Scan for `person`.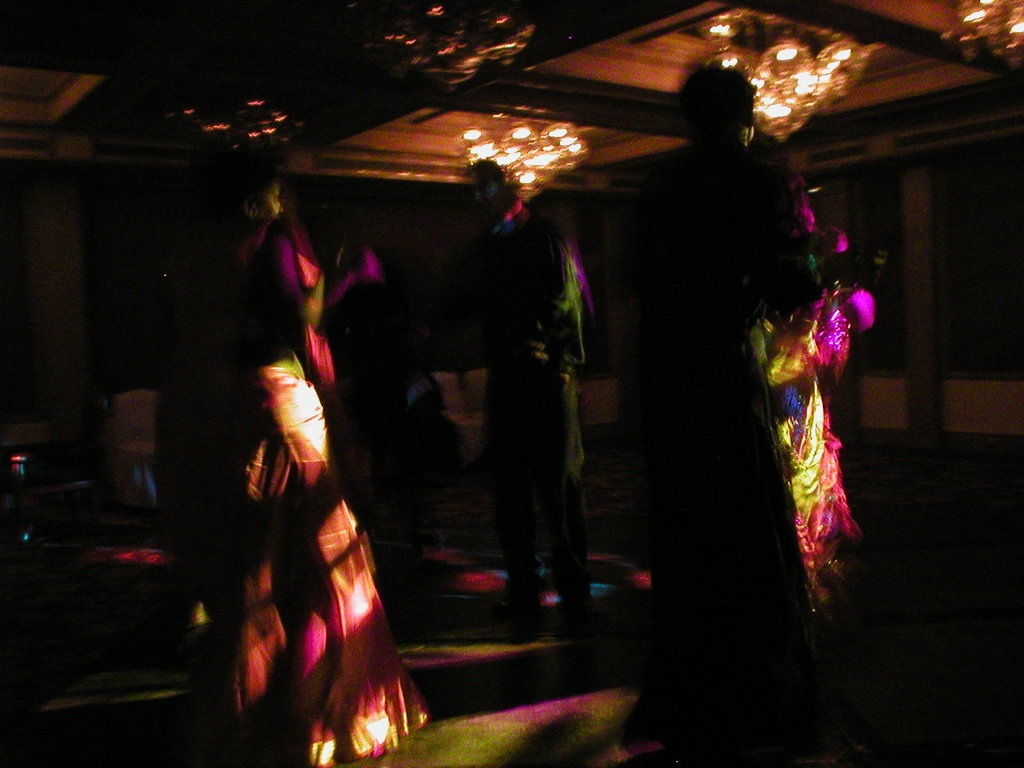
Scan result: 150, 140, 424, 767.
